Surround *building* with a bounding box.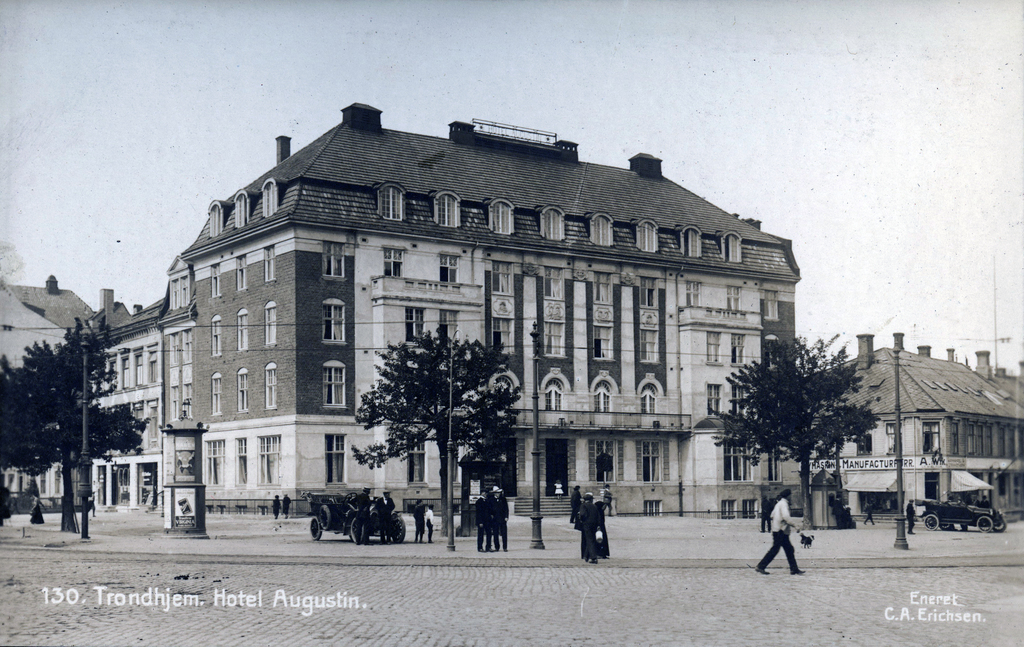
(0,278,99,509).
